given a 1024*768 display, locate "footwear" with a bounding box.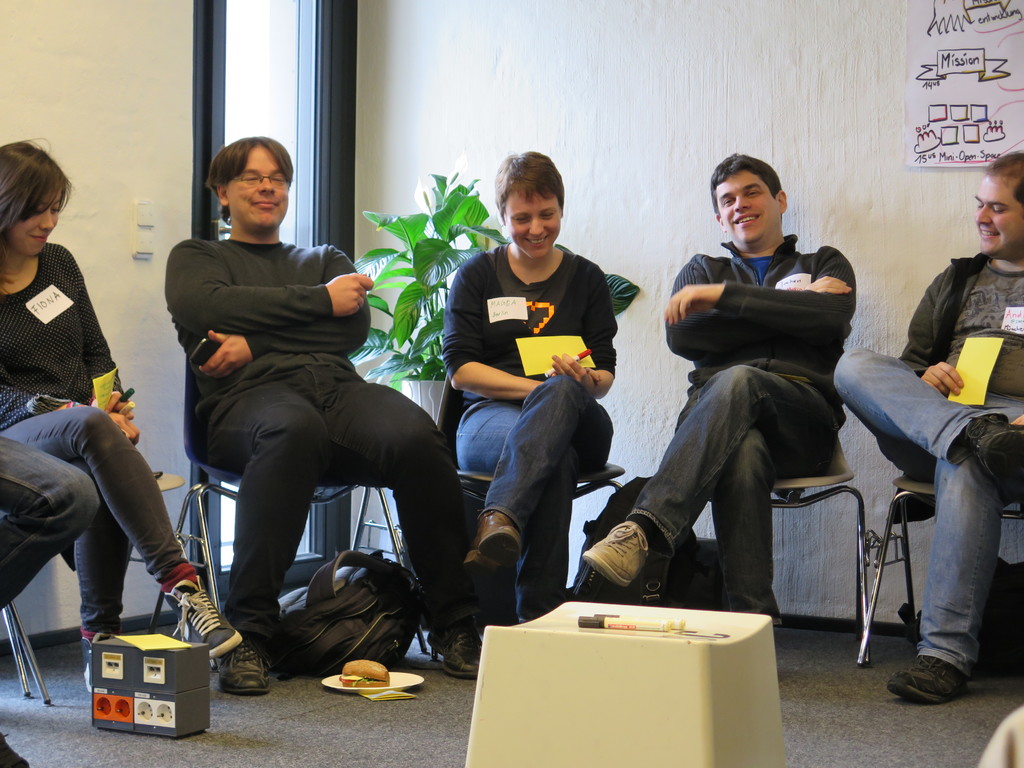
Located: bbox=[959, 410, 1023, 497].
